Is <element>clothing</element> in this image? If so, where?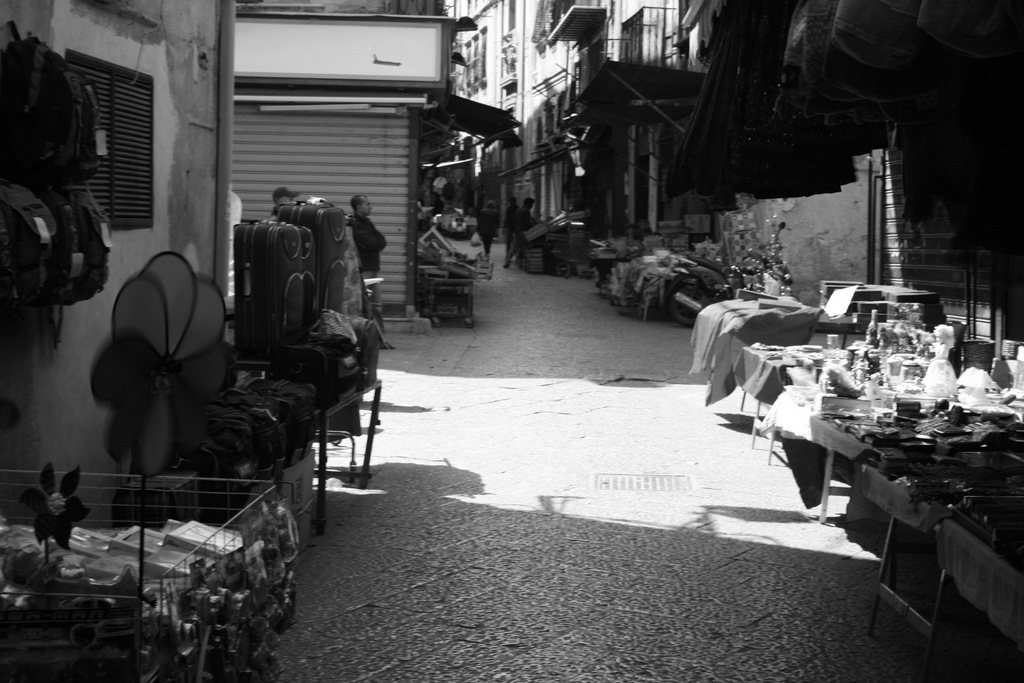
Yes, at bbox=[477, 207, 497, 253].
